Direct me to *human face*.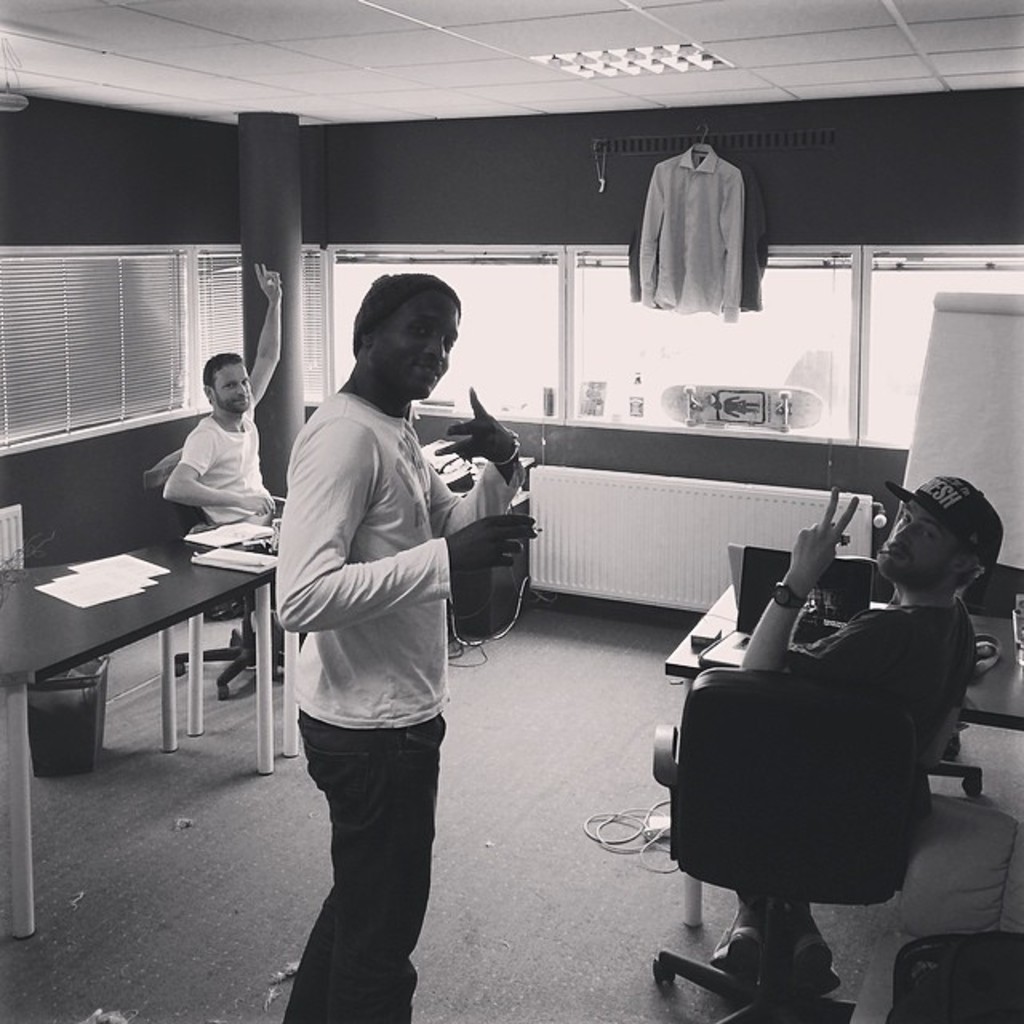
Direction: (x1=875, y1=501, x2=965, y2=590).
